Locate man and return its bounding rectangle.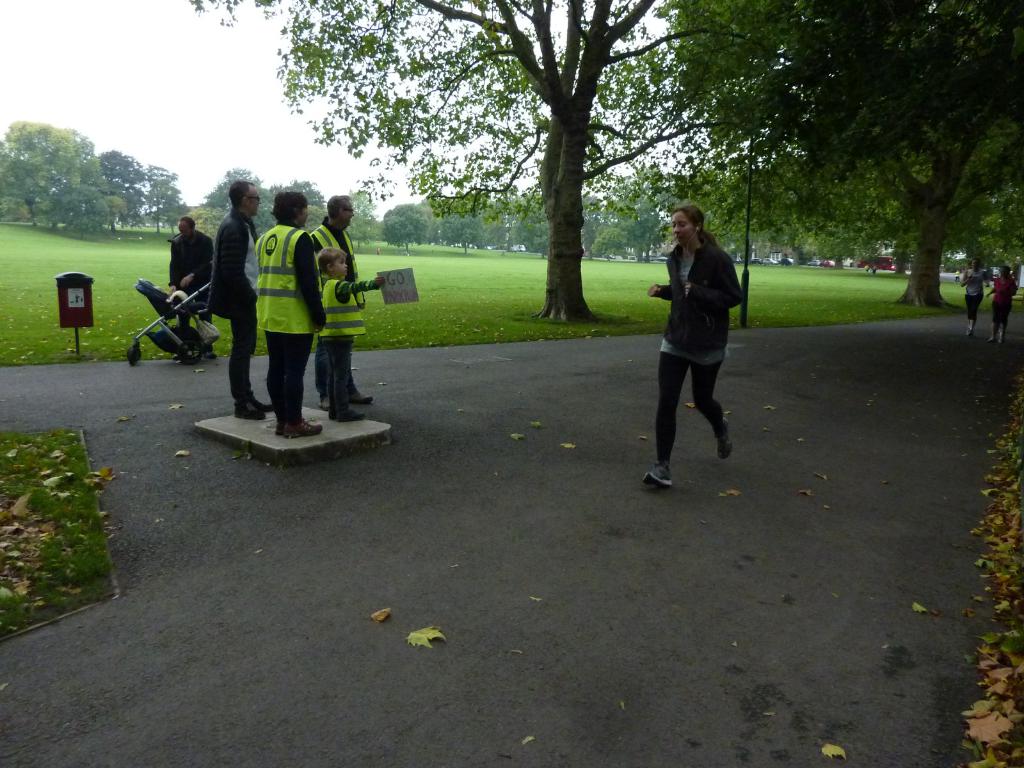
region(310, 193, 374, 411).
